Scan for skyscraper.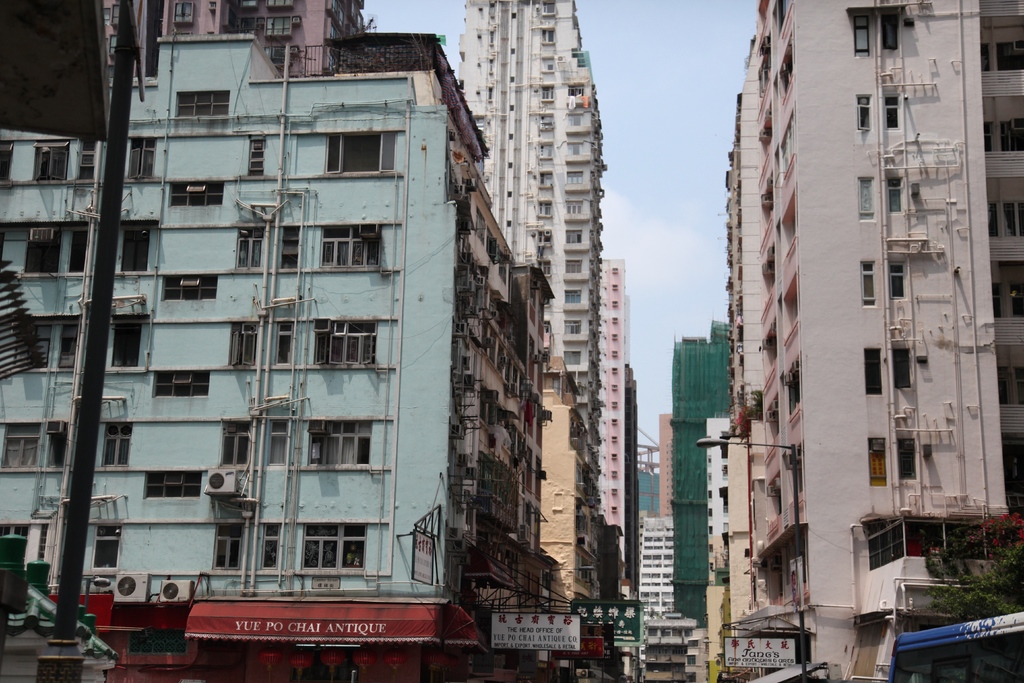
Scan result: (468, 0, 665, 682).
